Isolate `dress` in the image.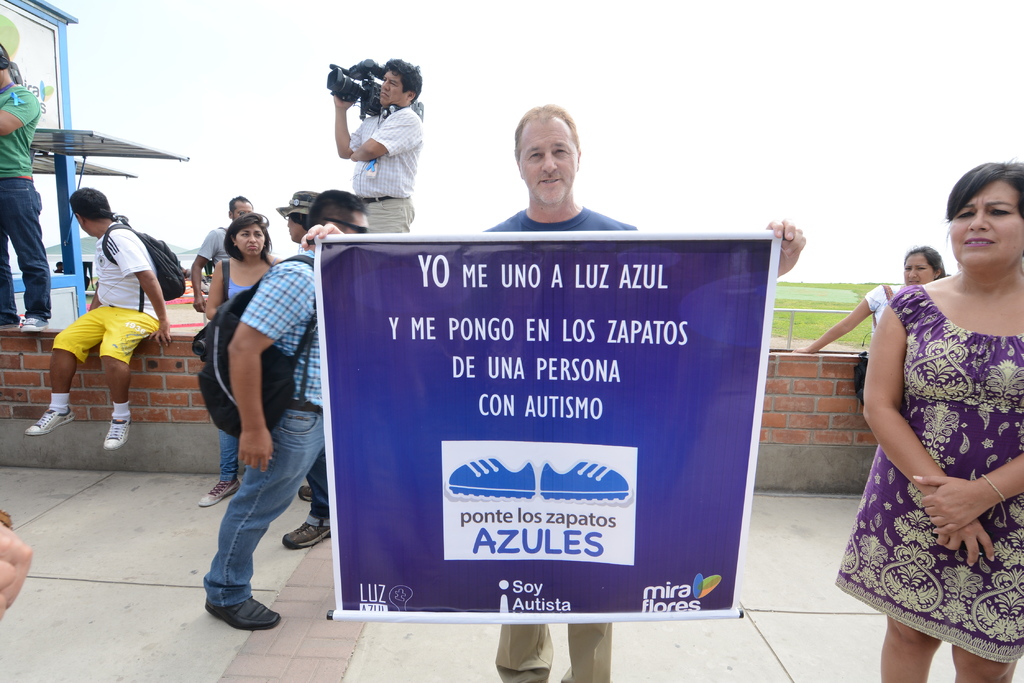
Isolated region: [834, 285, 1023, 663].
